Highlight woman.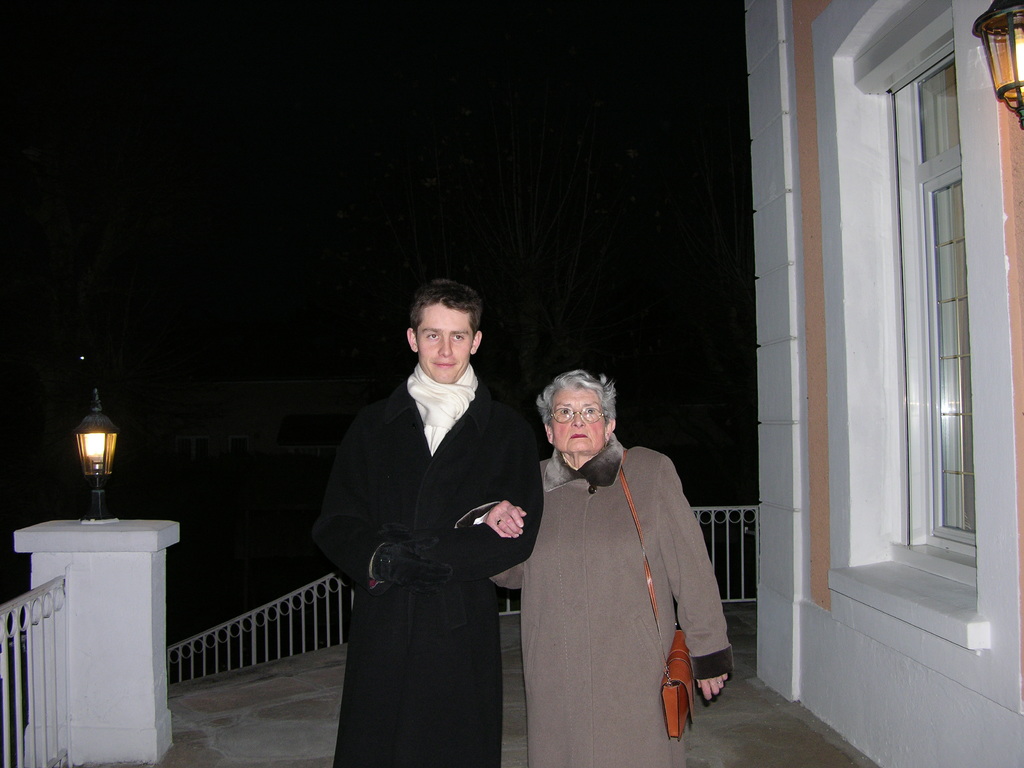
Highlighted region: x1=524 y1=378 x2=721 y2=755.
